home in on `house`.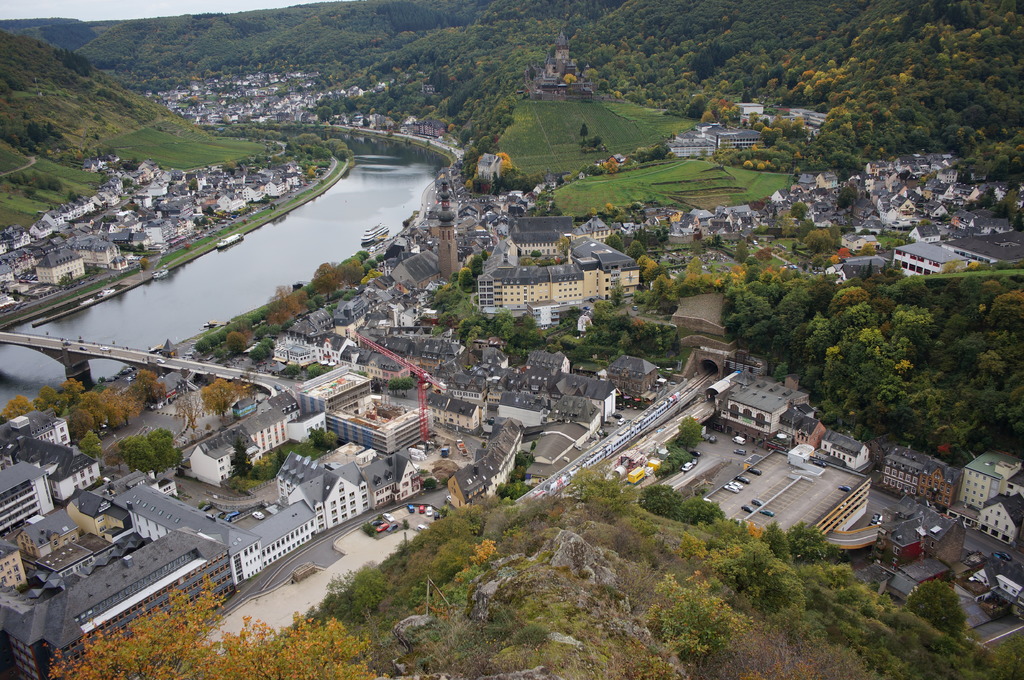
Homed in at bbox=[975, 498, 1019, 546].
